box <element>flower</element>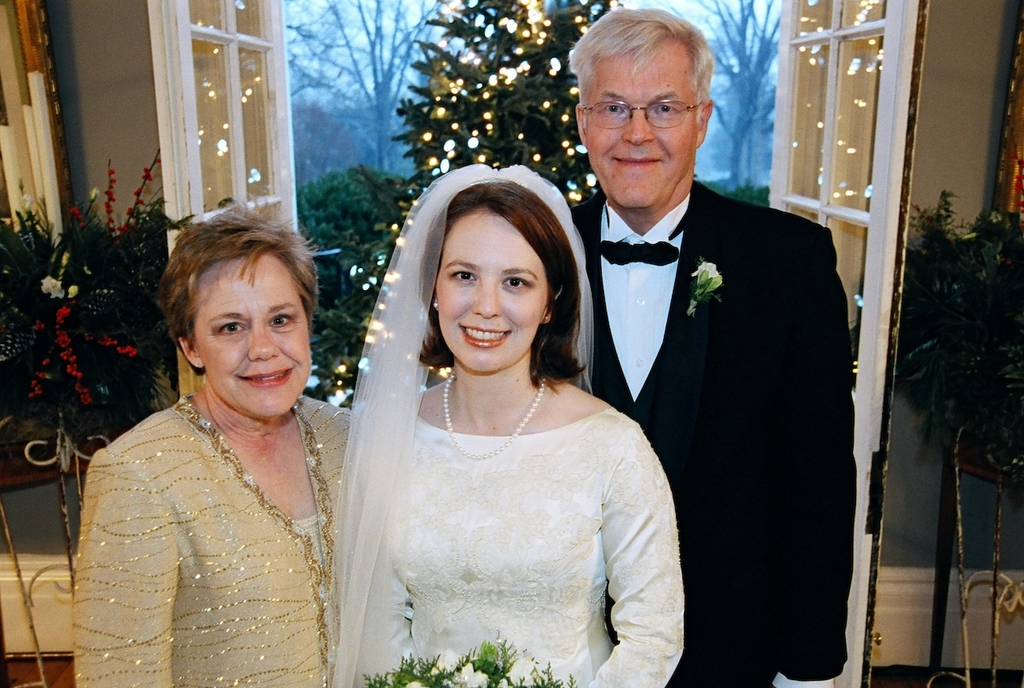
Rect(67, 208, 84, 226)
